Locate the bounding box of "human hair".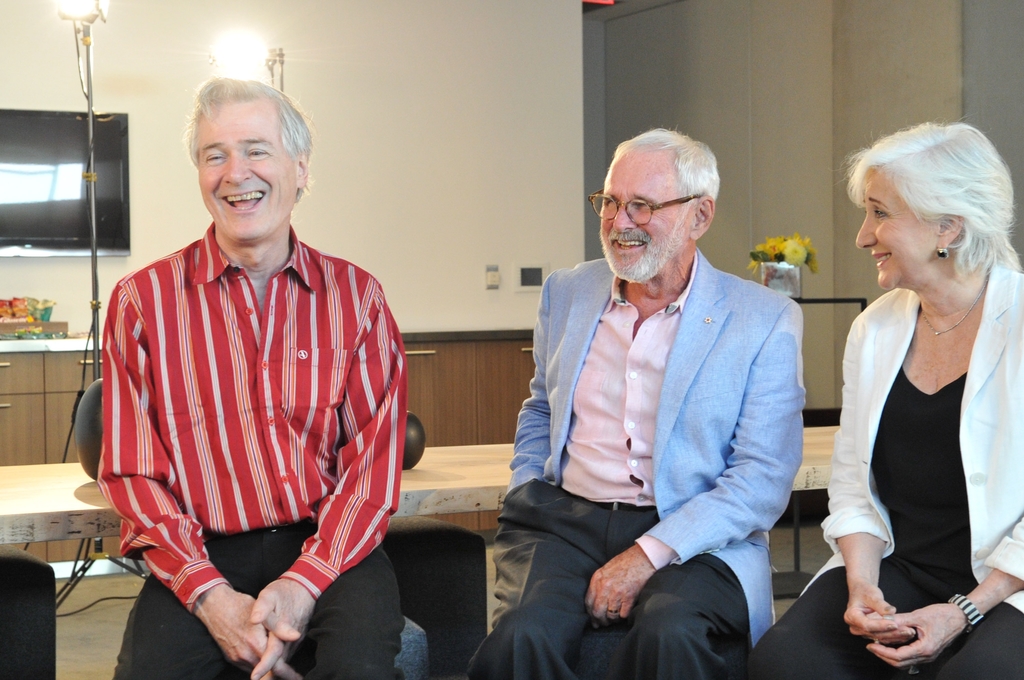
Bounding box: (left=852, top=116, right=1000, bottom=305).
